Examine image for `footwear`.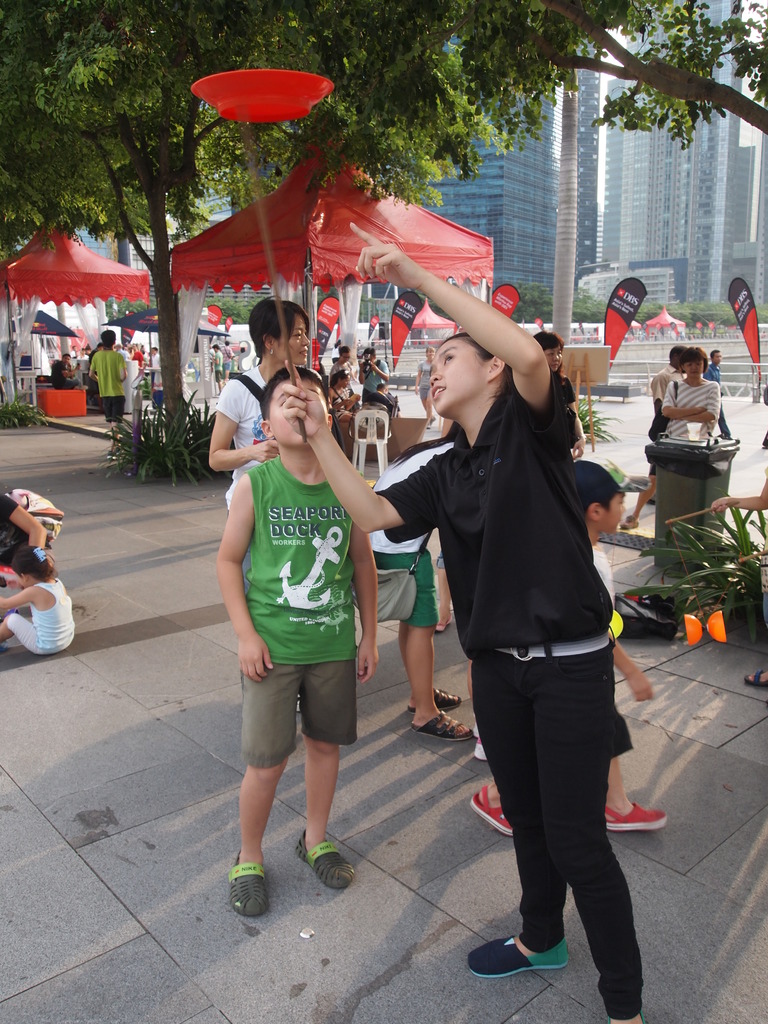
Examination result: (x1=470, y1=929, x2=571, y2=981).
